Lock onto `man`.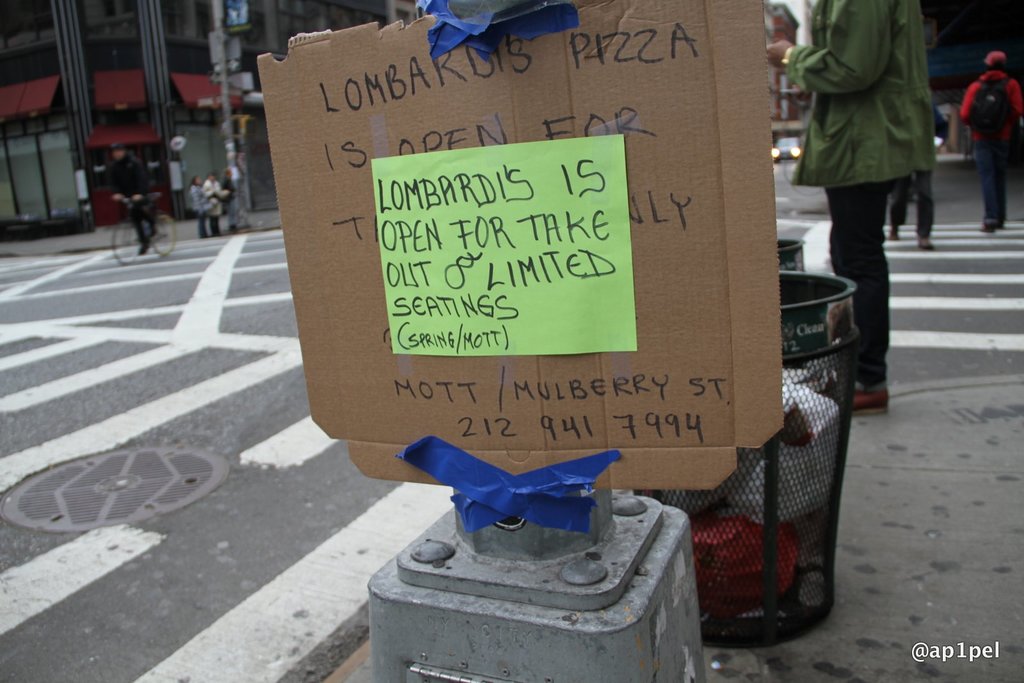
Locked: [765, 0, 937, 417].
